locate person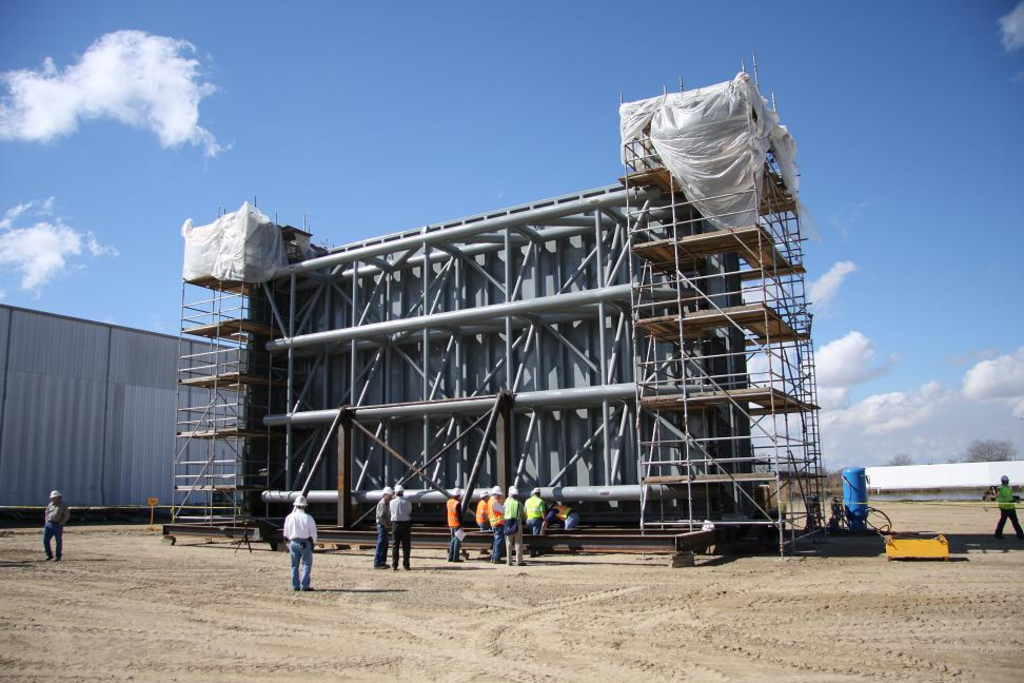
left=35, top=490, right=64, bottom=561
